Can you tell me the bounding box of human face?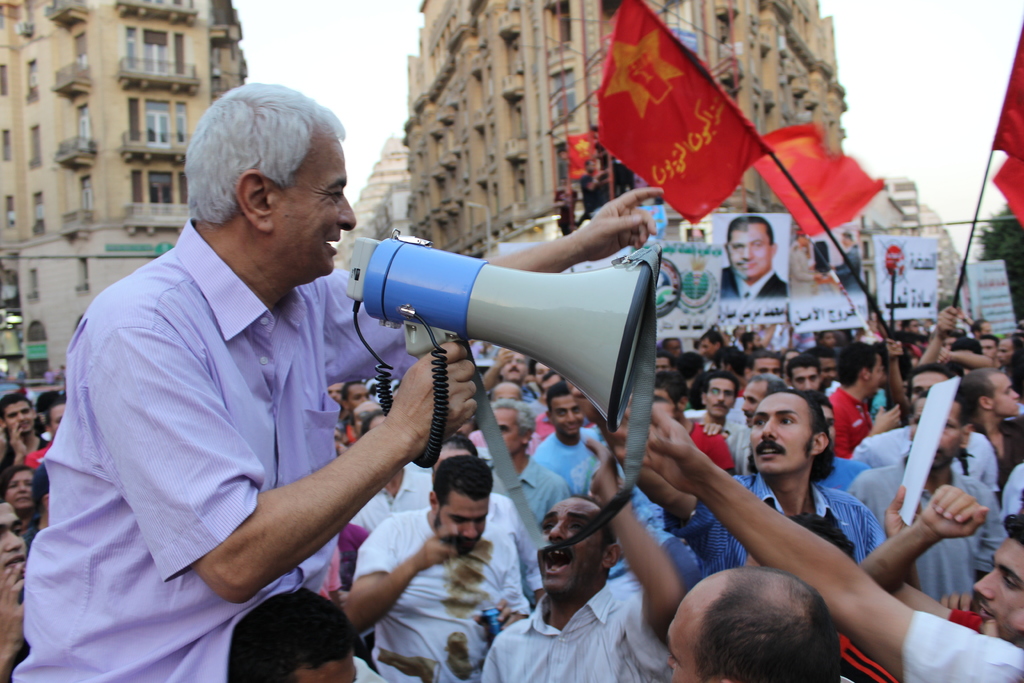
[left=972, top=536, right=1023, bottom=648].
